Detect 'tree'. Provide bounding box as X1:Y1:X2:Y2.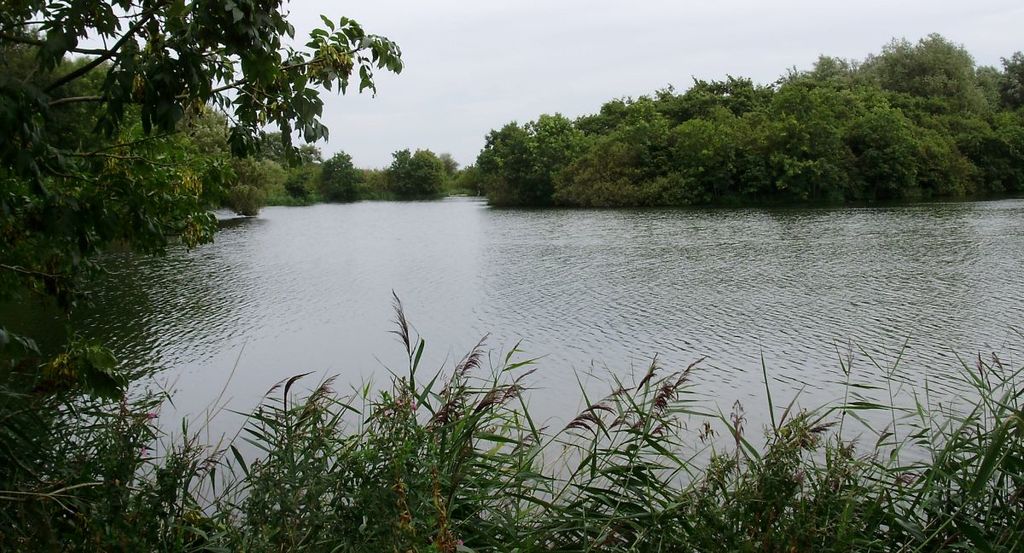
300:158:352:196.
